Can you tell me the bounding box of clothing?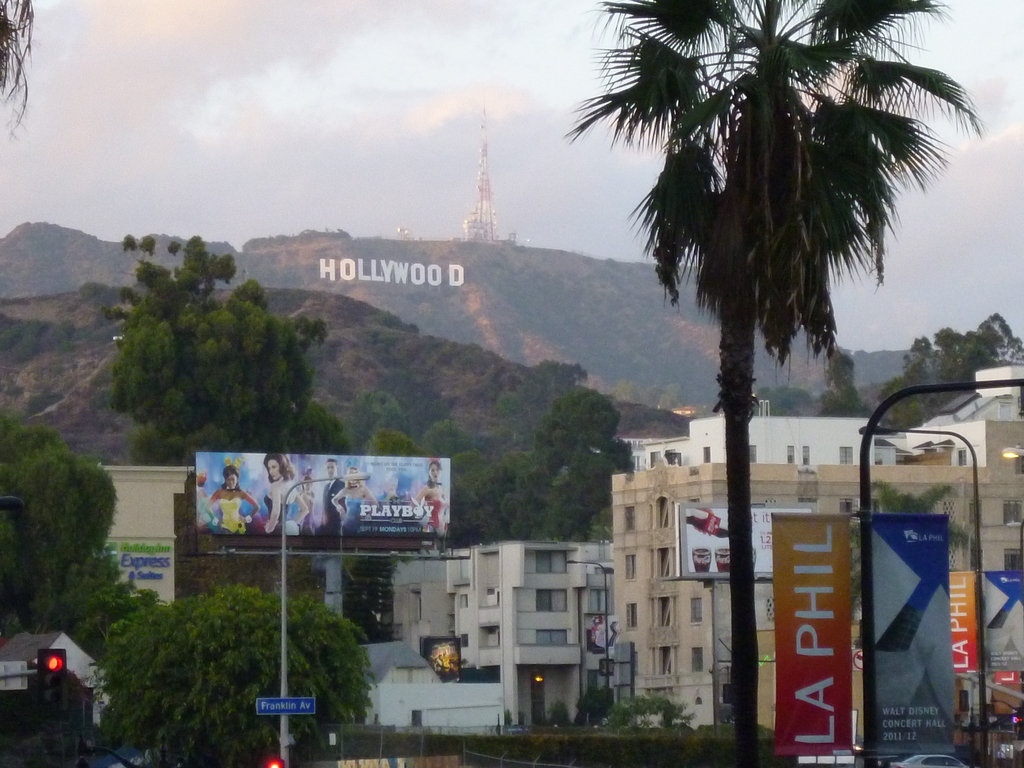
rect(440, 652, 456, 676).
